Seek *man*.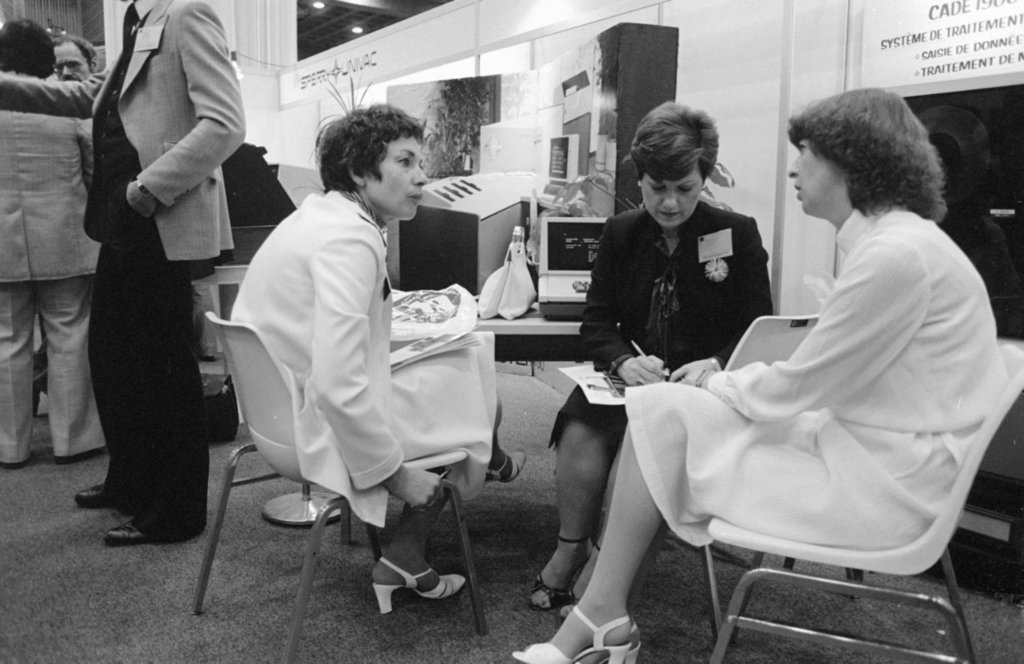
l=0, t=0, r=261, b=557.
